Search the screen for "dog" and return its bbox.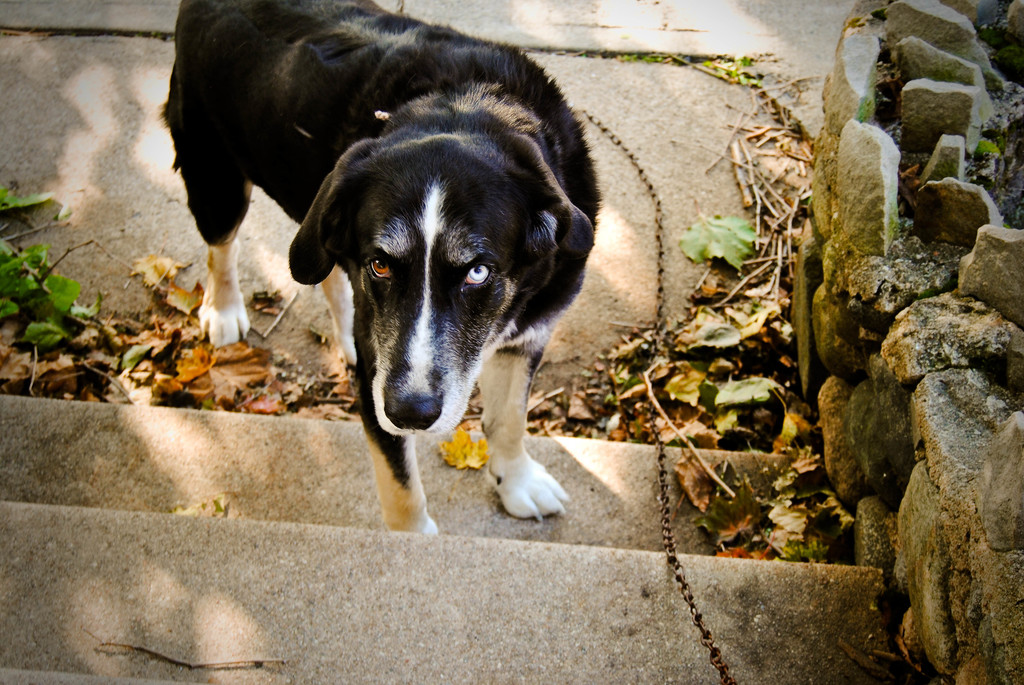
Found: select_region(154, 0, 600, 533).
